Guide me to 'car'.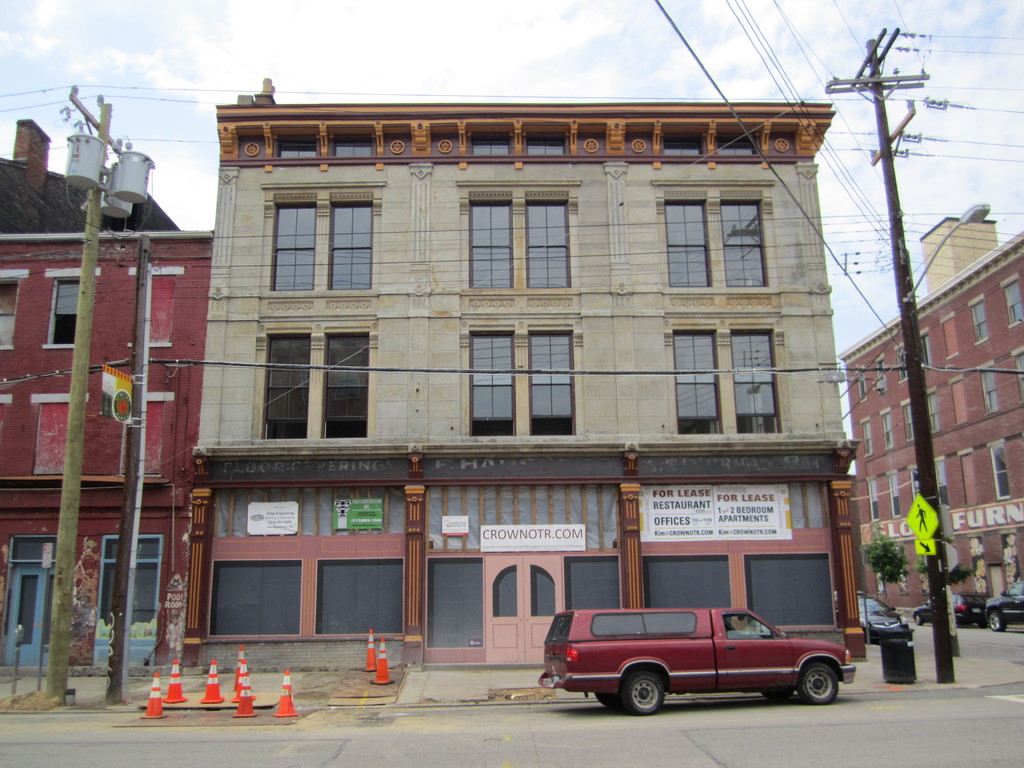
Guidance: [916, 594, 985, 631].
